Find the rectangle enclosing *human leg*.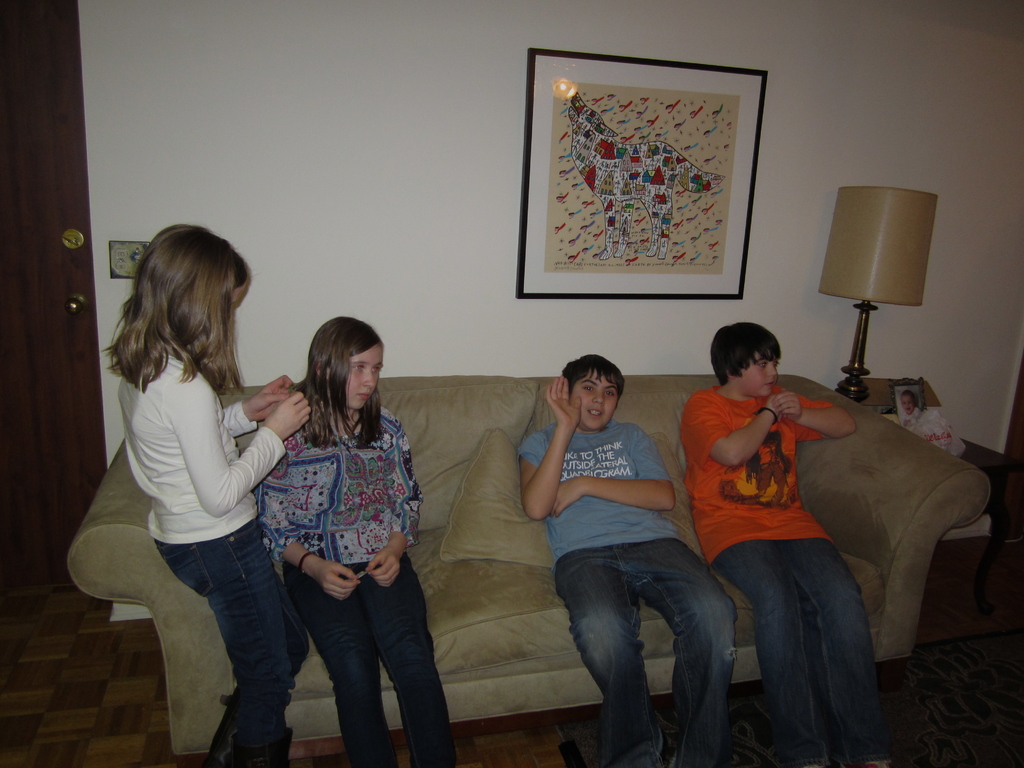
144 500 284 767.
